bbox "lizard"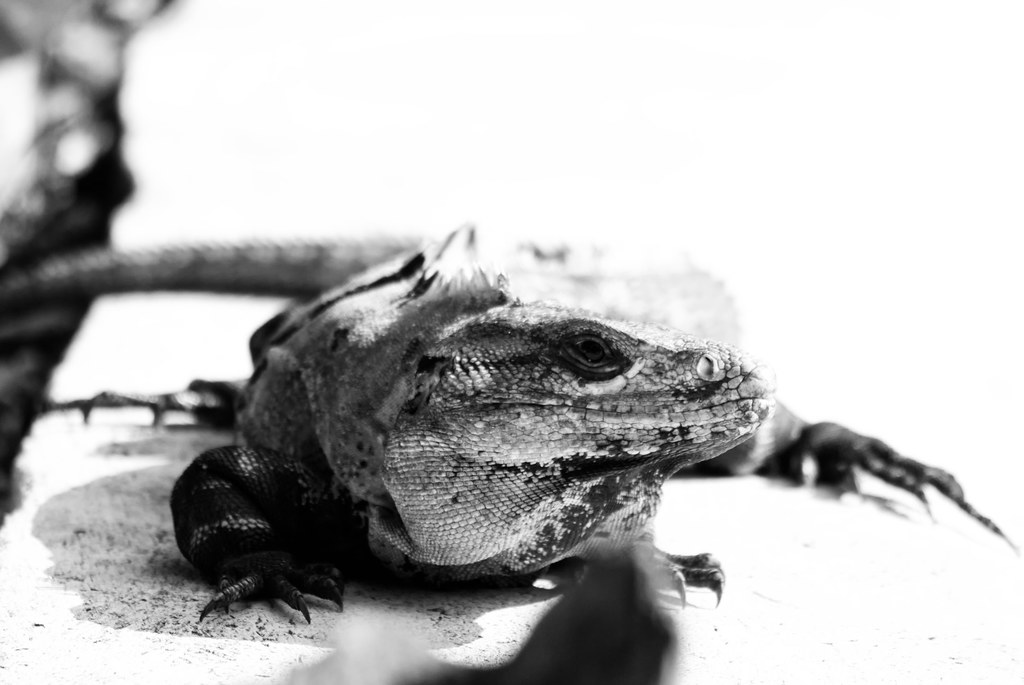
crop(0, 224, 1010, 627)
